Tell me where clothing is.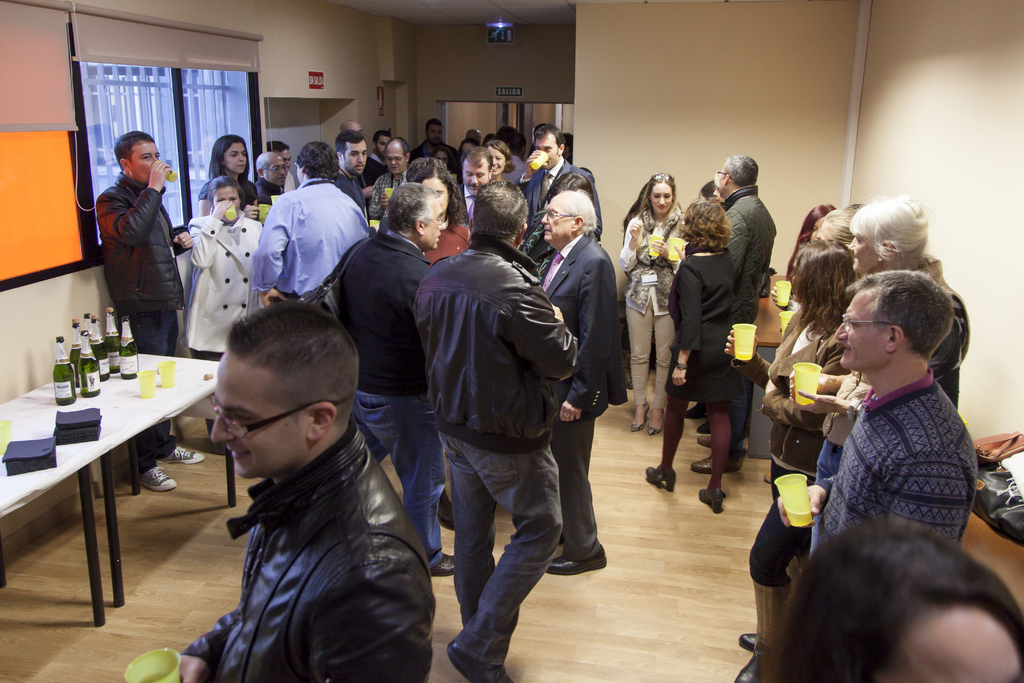
clothing is at crop(811, 363, 979, 548).
